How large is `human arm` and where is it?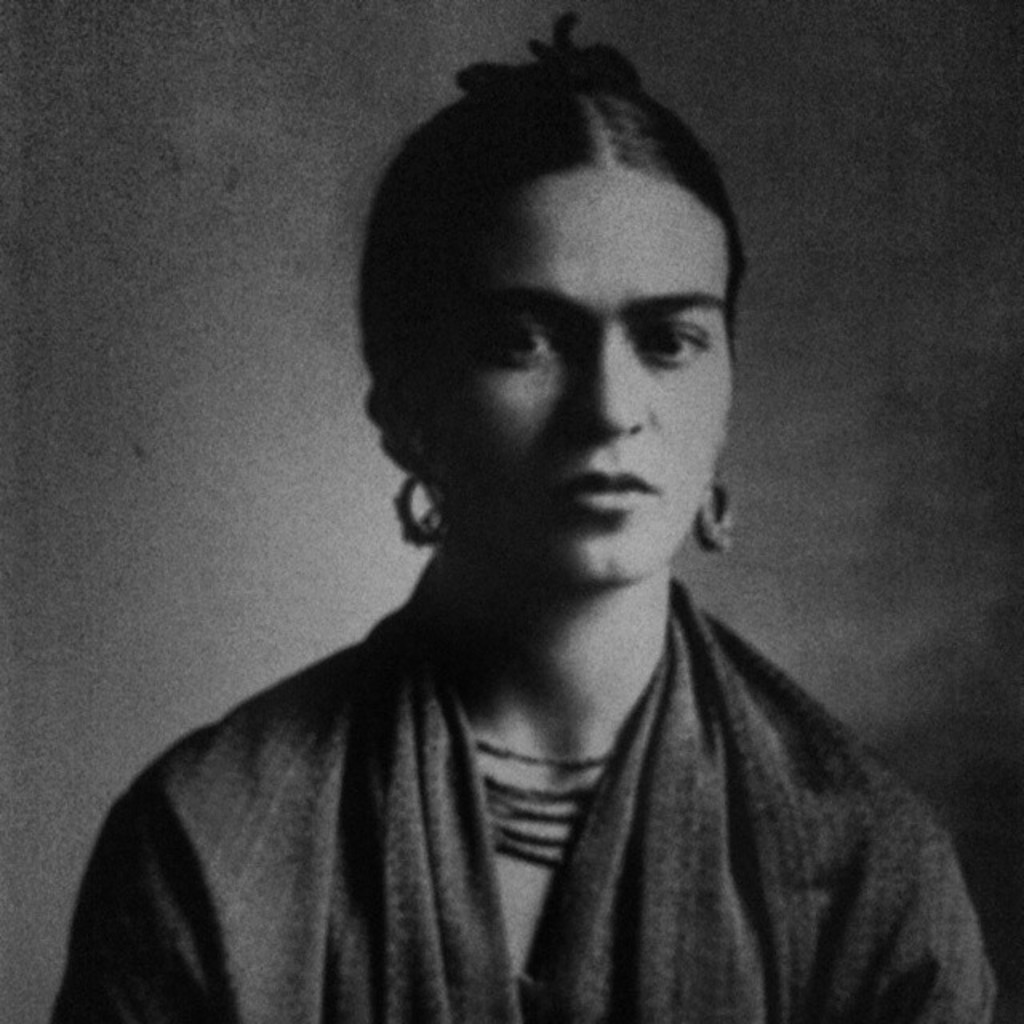
Bounding box: 56:691:352:1022.
